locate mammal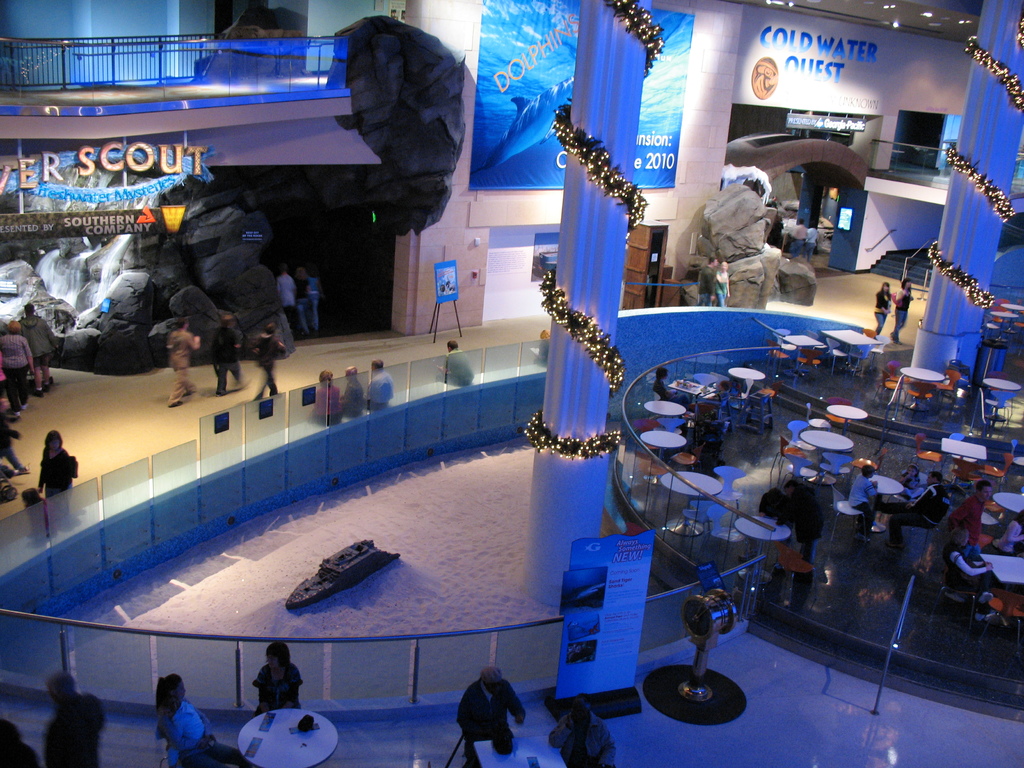
detection(21, 302, 60, 388)
